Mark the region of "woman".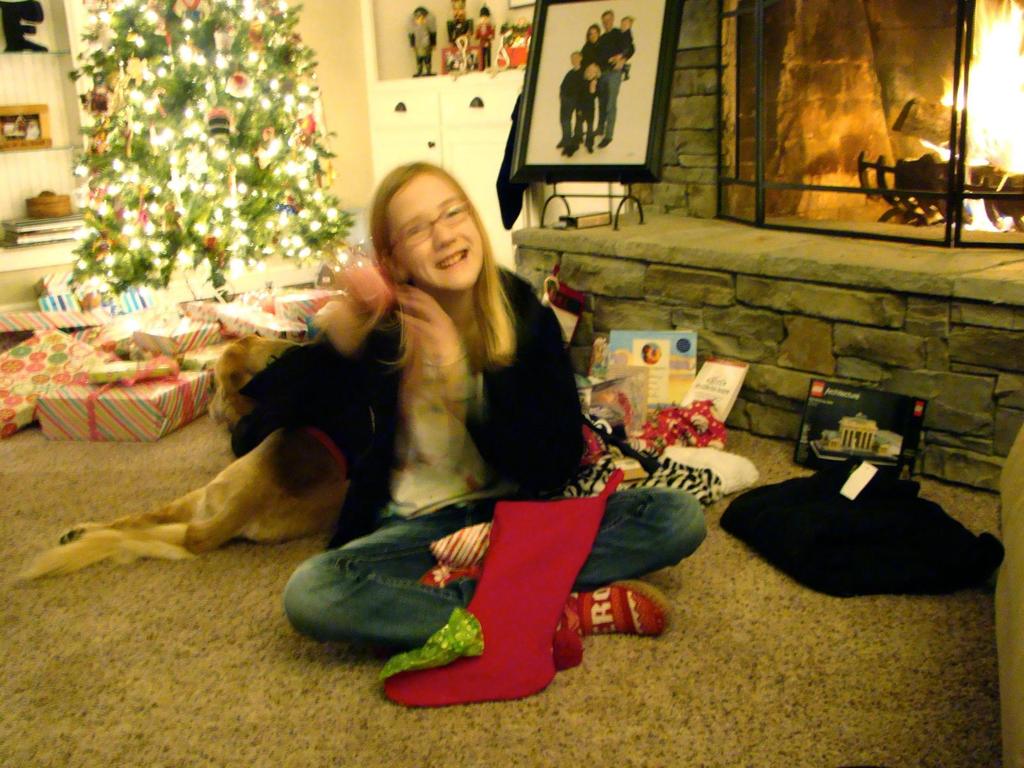
Region: 216:173:611:657.
